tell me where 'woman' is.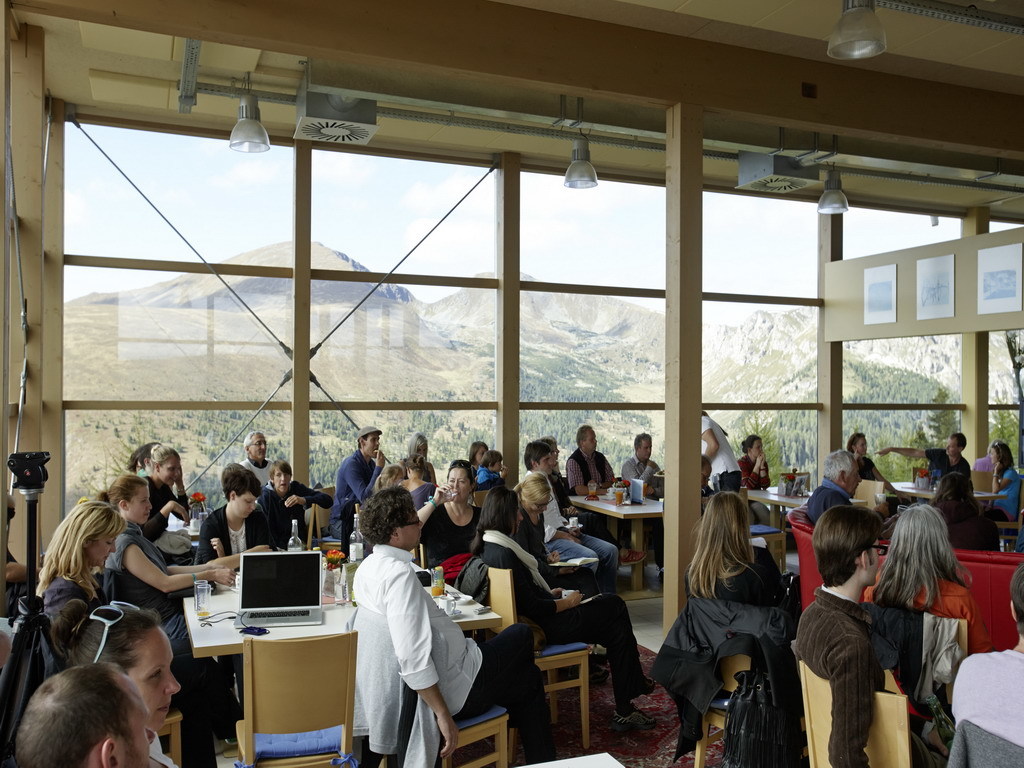
'woman' is at region(977, 437, 1023, 546).
